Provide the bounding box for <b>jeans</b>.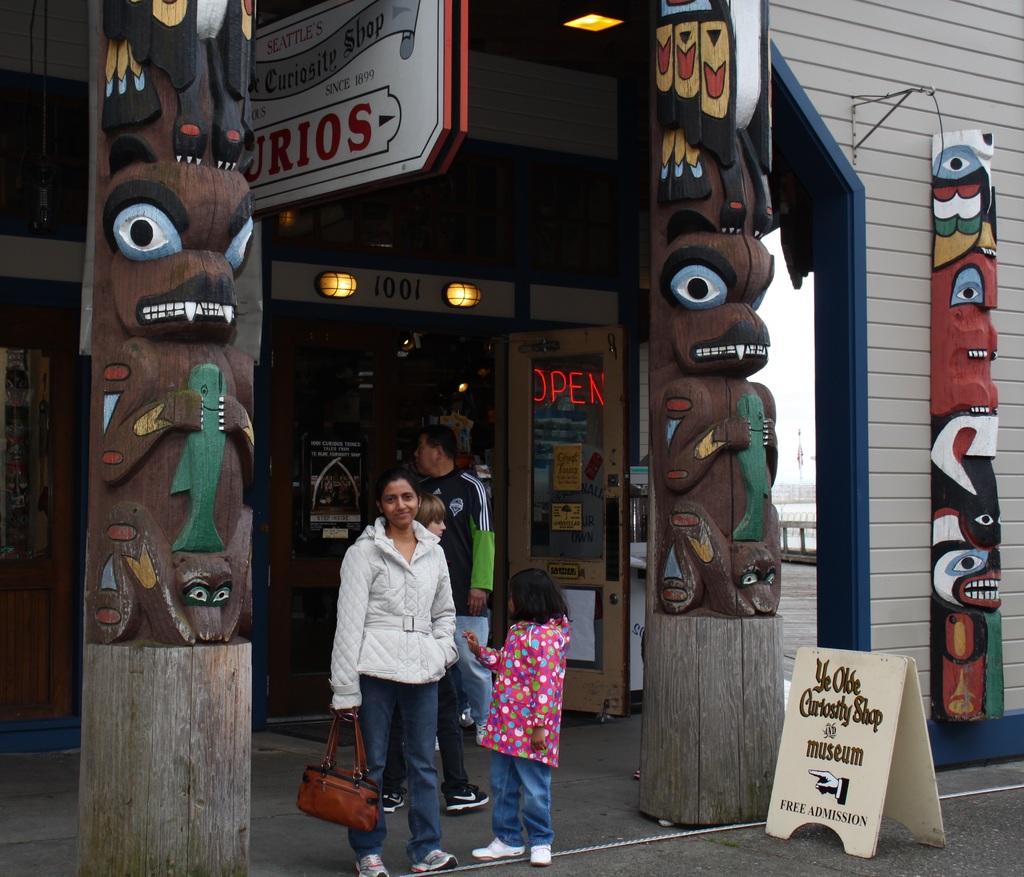
[x1=388, y1=676, x2=471, y2=794].
